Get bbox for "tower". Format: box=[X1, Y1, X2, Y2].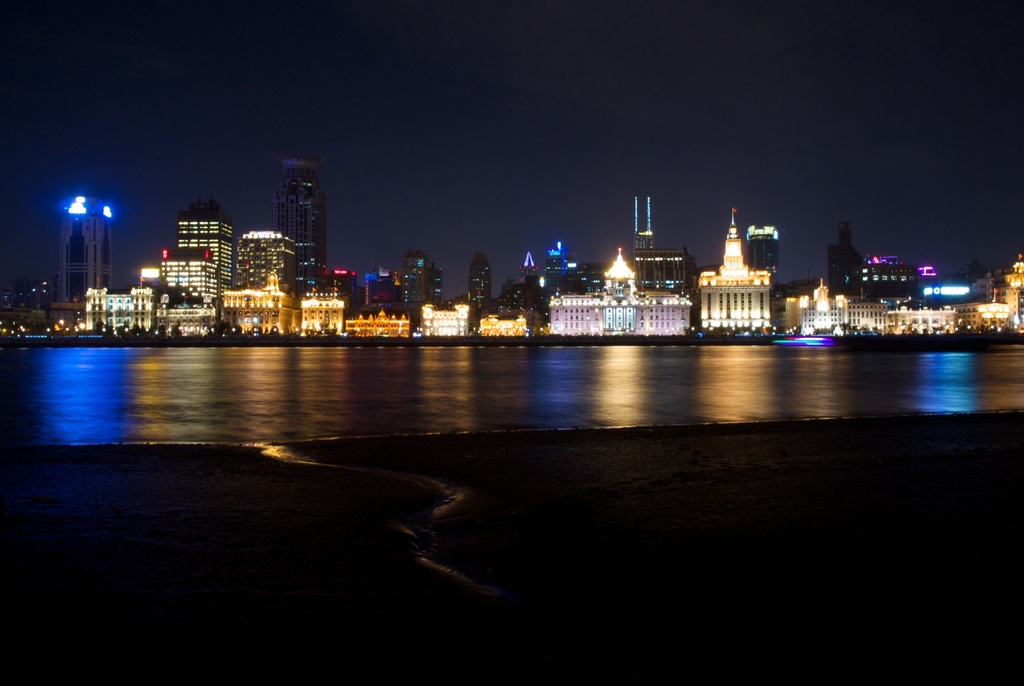
box=[179, 204, 239, 296].
